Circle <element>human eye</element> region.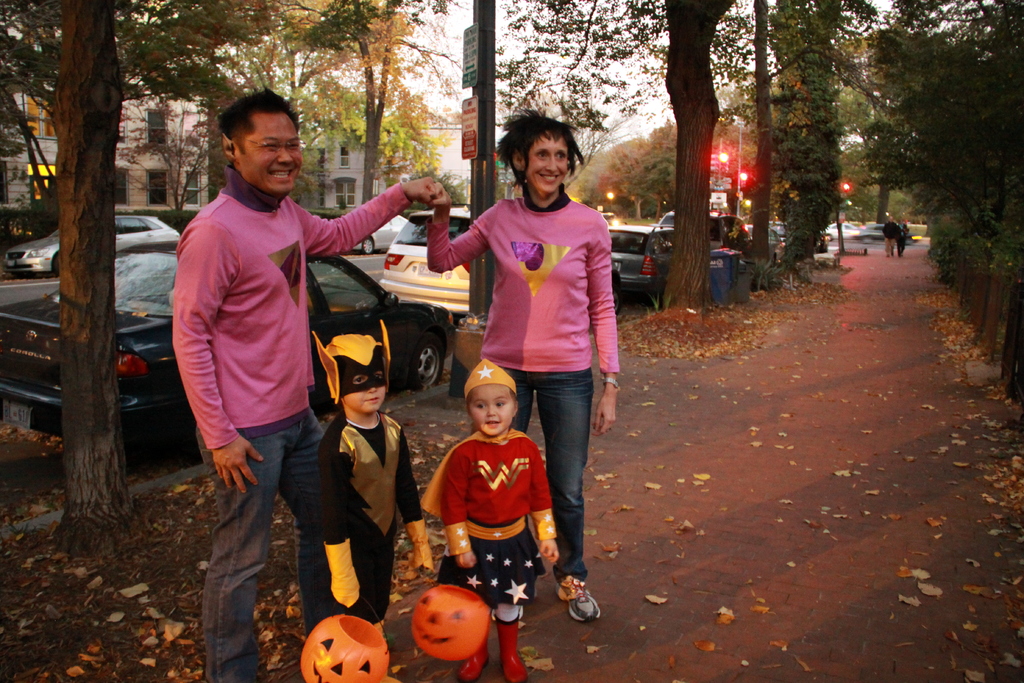
Region: [x1=261, y1=141, x2=276, y2=150].
